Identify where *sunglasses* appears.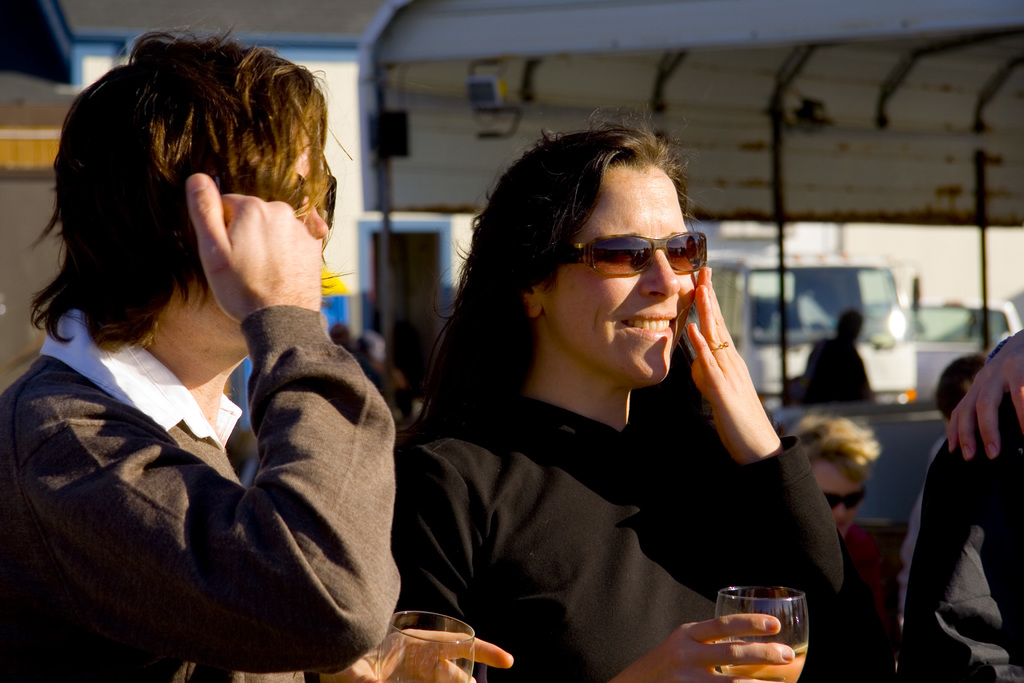
Appears at [292, 175, 336, 230].
